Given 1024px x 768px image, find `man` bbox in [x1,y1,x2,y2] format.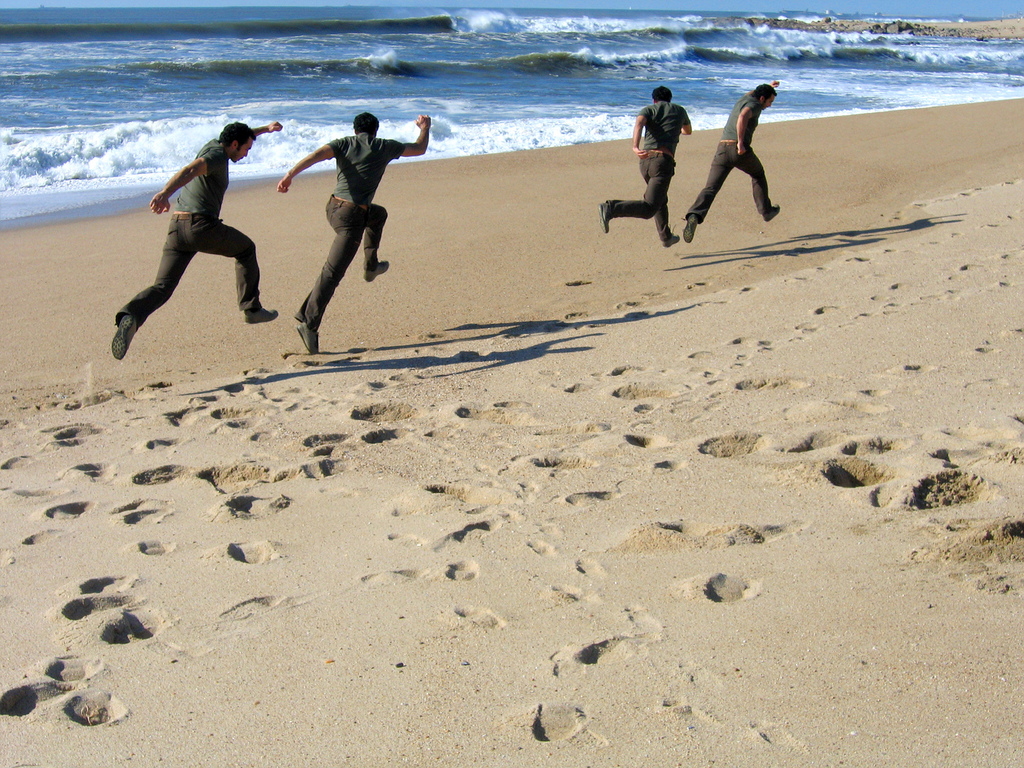
[687,80,779,239].
